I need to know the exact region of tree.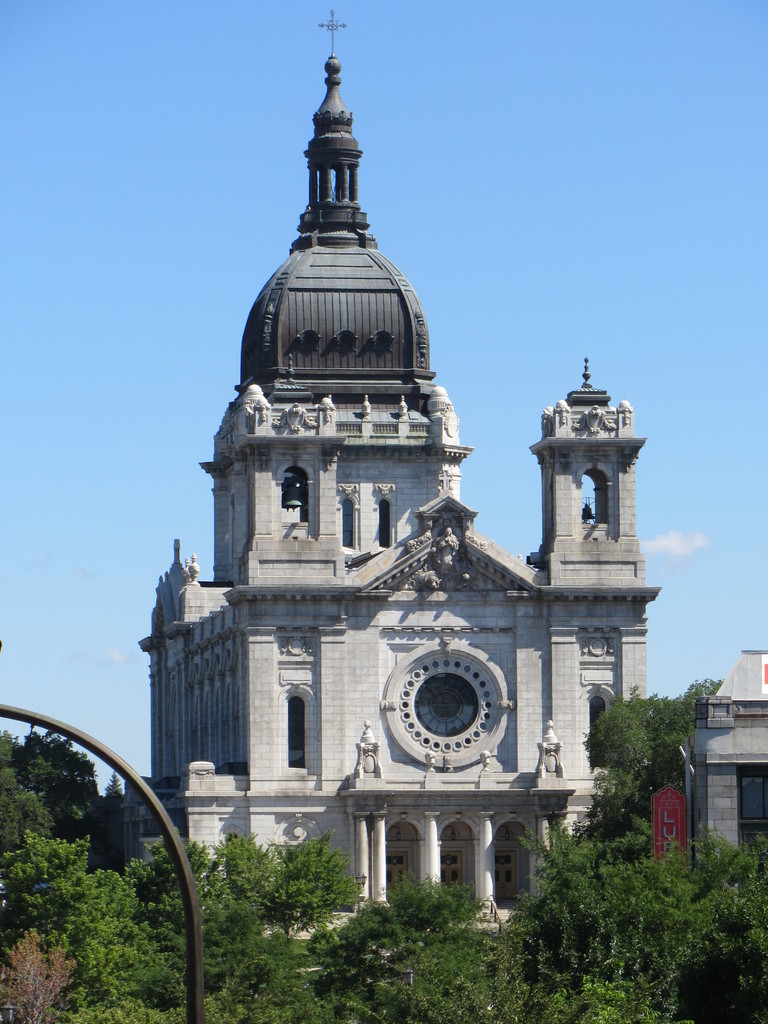
Region: (left=548, top=672, right=767, bottom=1019).
